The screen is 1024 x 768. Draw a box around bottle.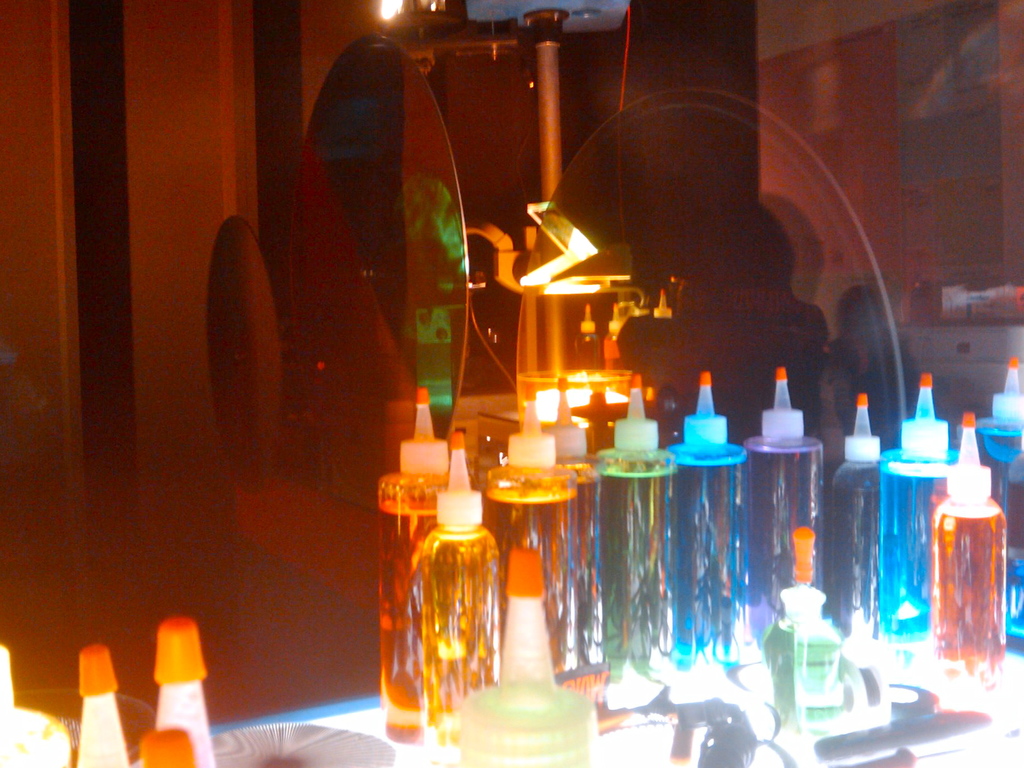
478, 384, 575, 678.
